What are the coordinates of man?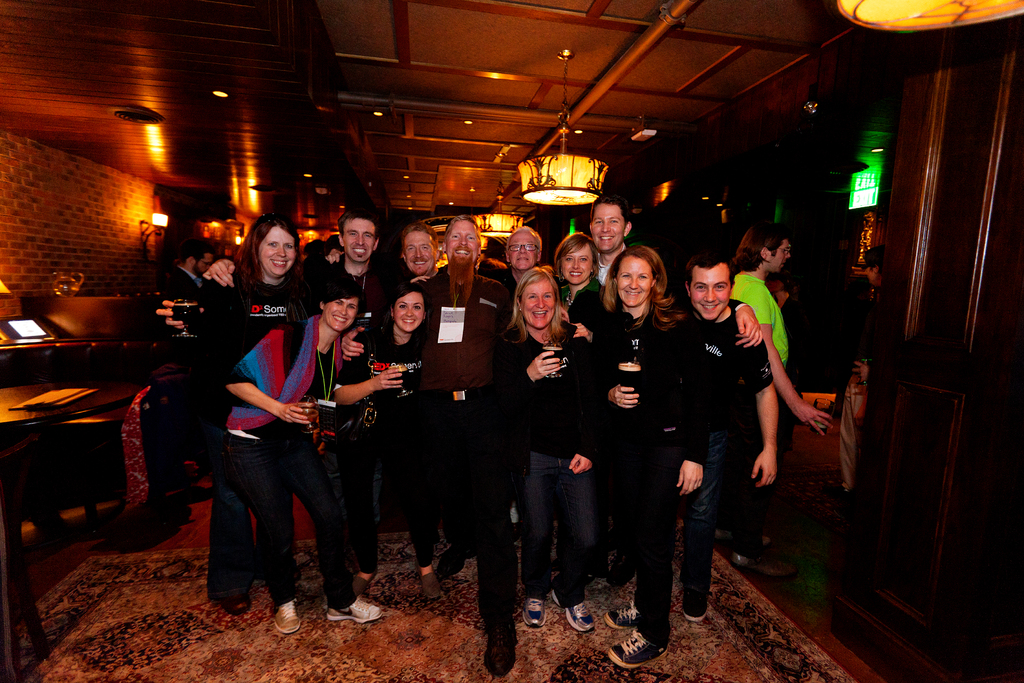
x1=417 y1=210 x2=513 y2=682.
